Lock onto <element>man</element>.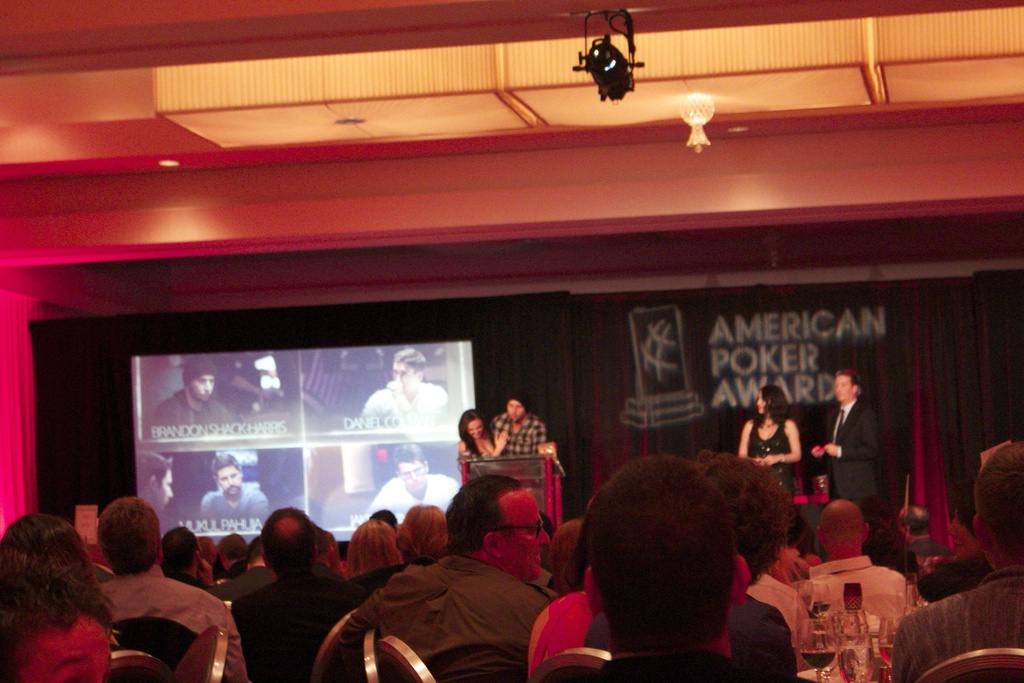
Locked: (890,440,1023,682).
